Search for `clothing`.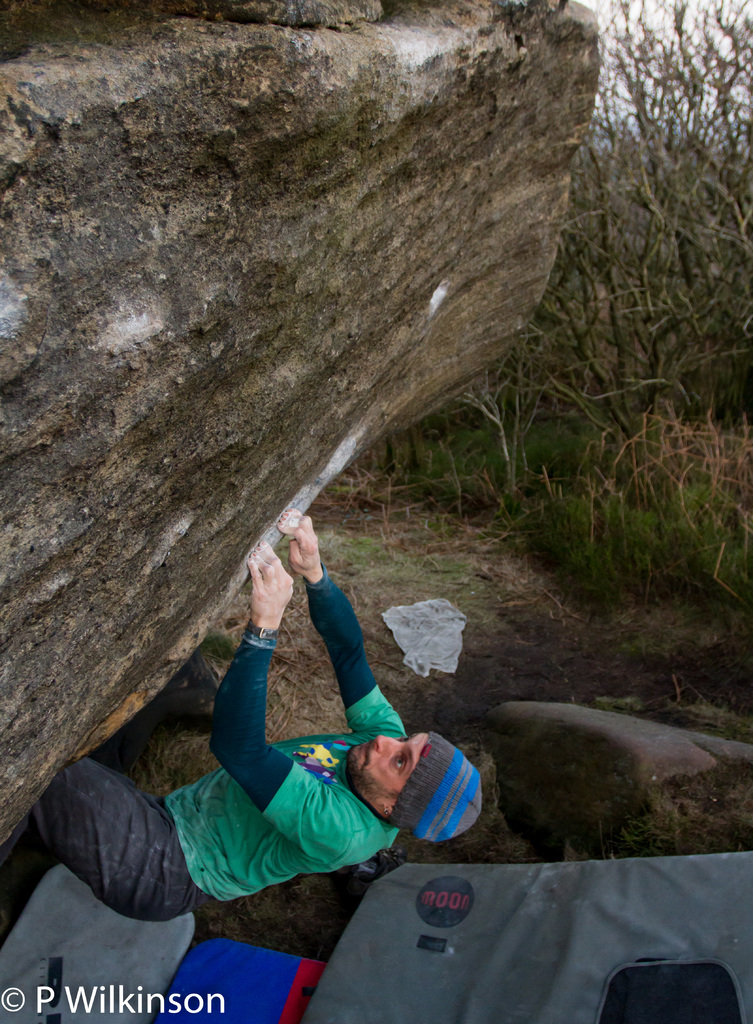
Found at rect(33, 580, 426, 941).
